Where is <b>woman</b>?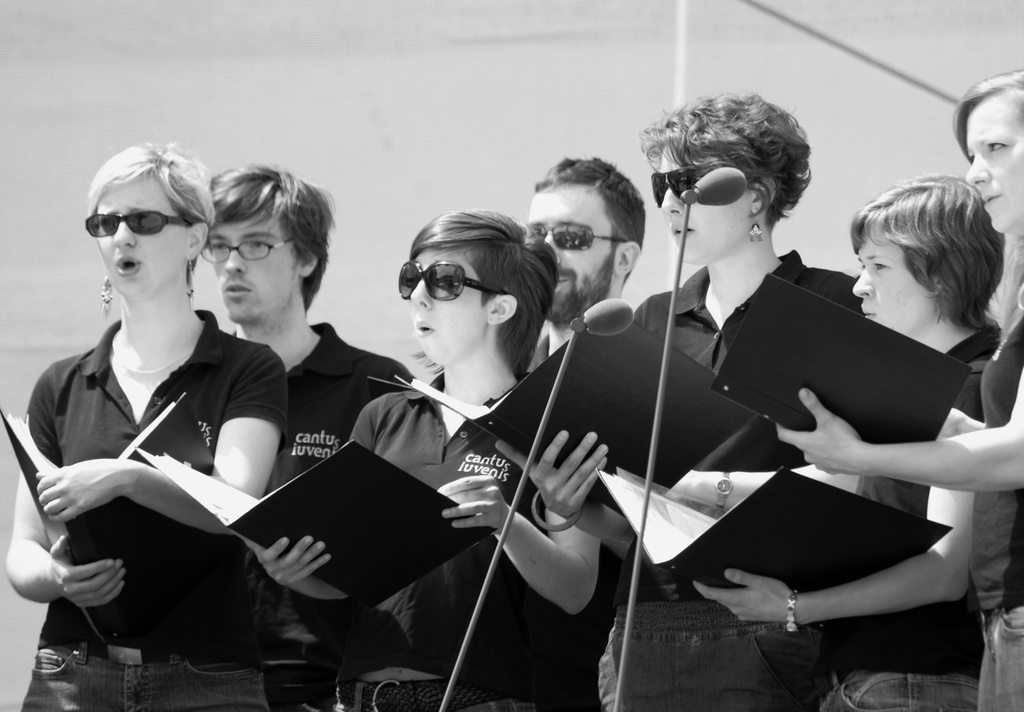
box=[776, 65, 1023, 711].
